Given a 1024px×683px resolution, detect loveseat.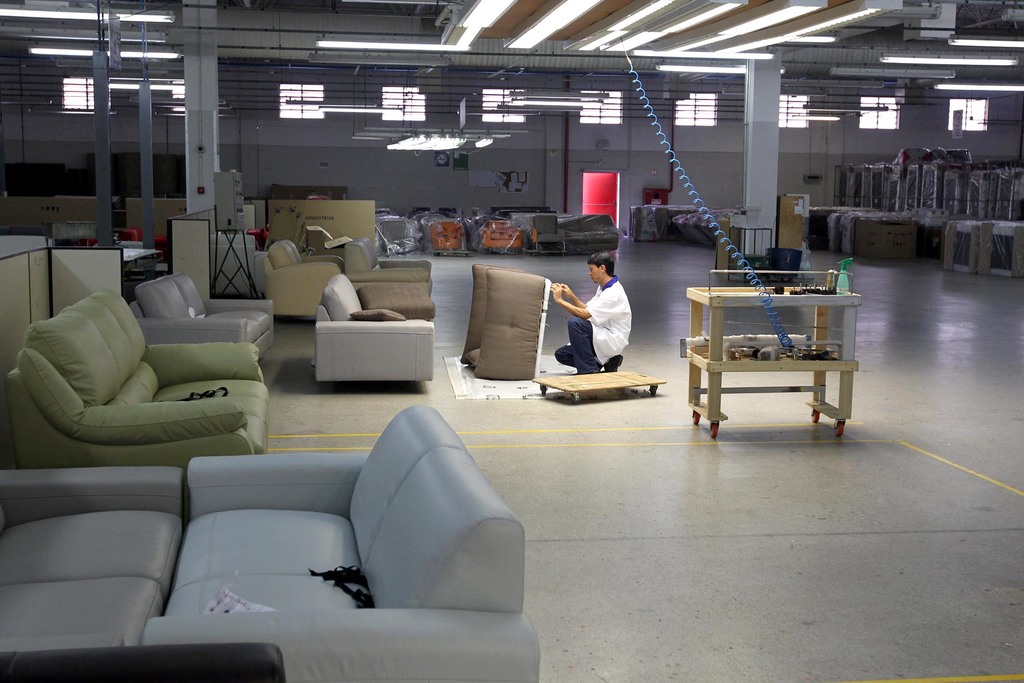
left=131, top=276, right=273, bottom=362.
